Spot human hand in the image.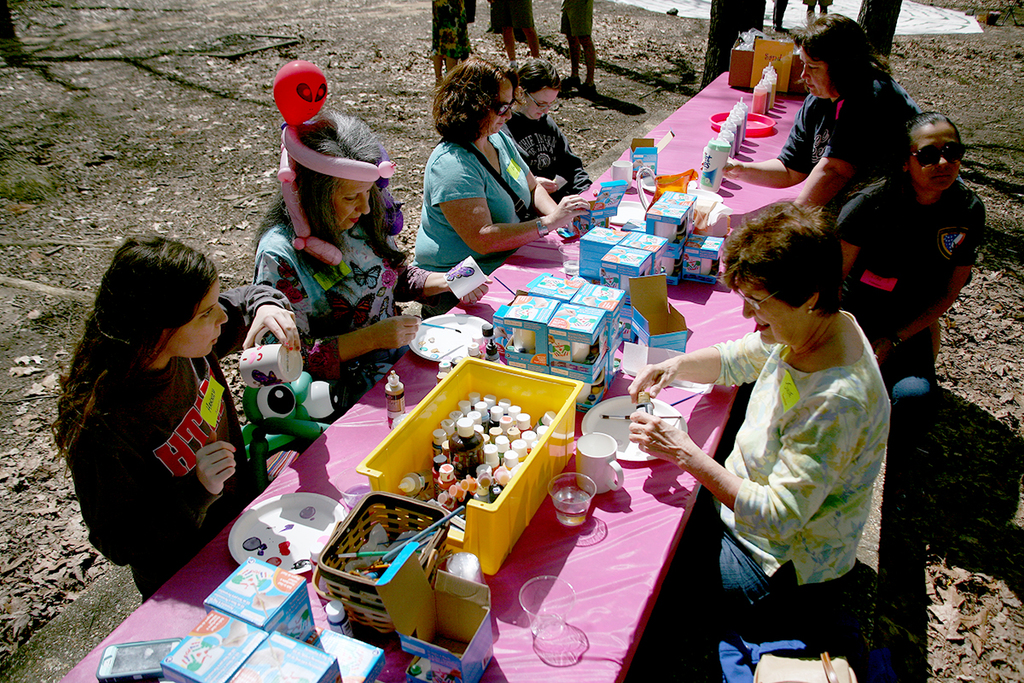
human hand found at left=864, top=334, right=897, bottom=364.
